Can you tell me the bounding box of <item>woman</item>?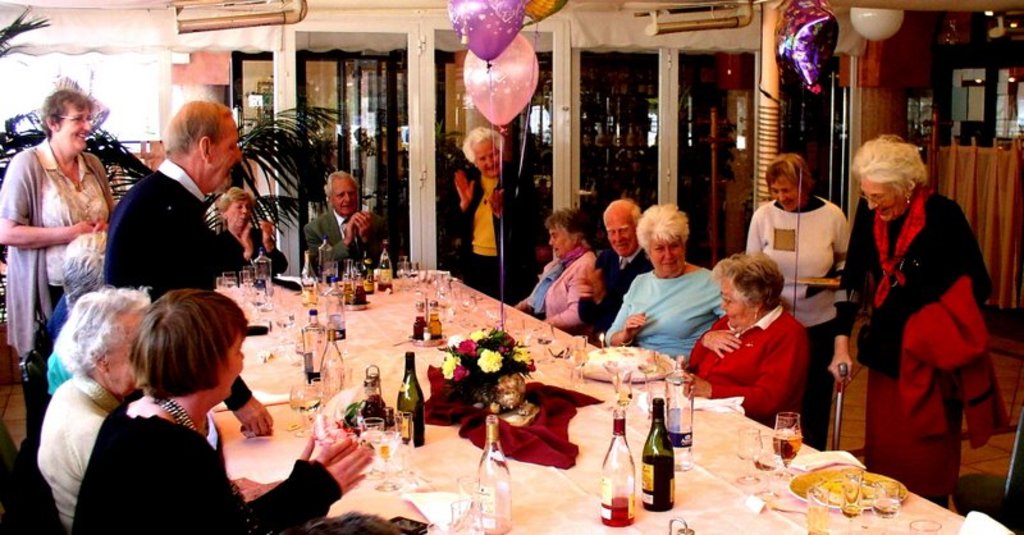
<region>33, 283, 155, 534</region>.
